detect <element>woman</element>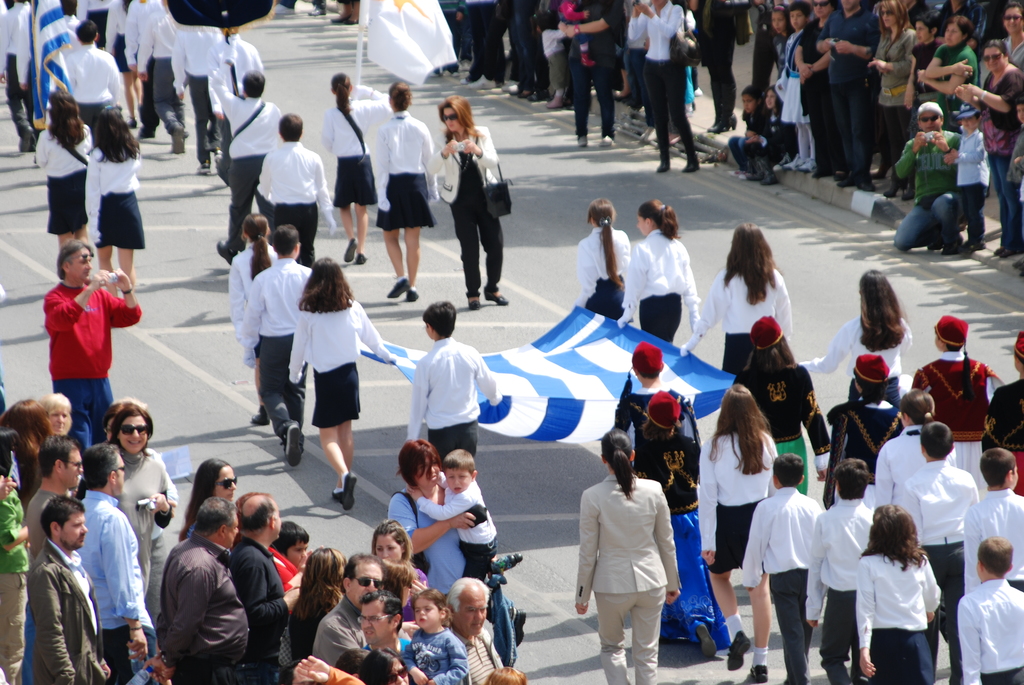
(x1=697, y1=382, x2=775, y2=664)
